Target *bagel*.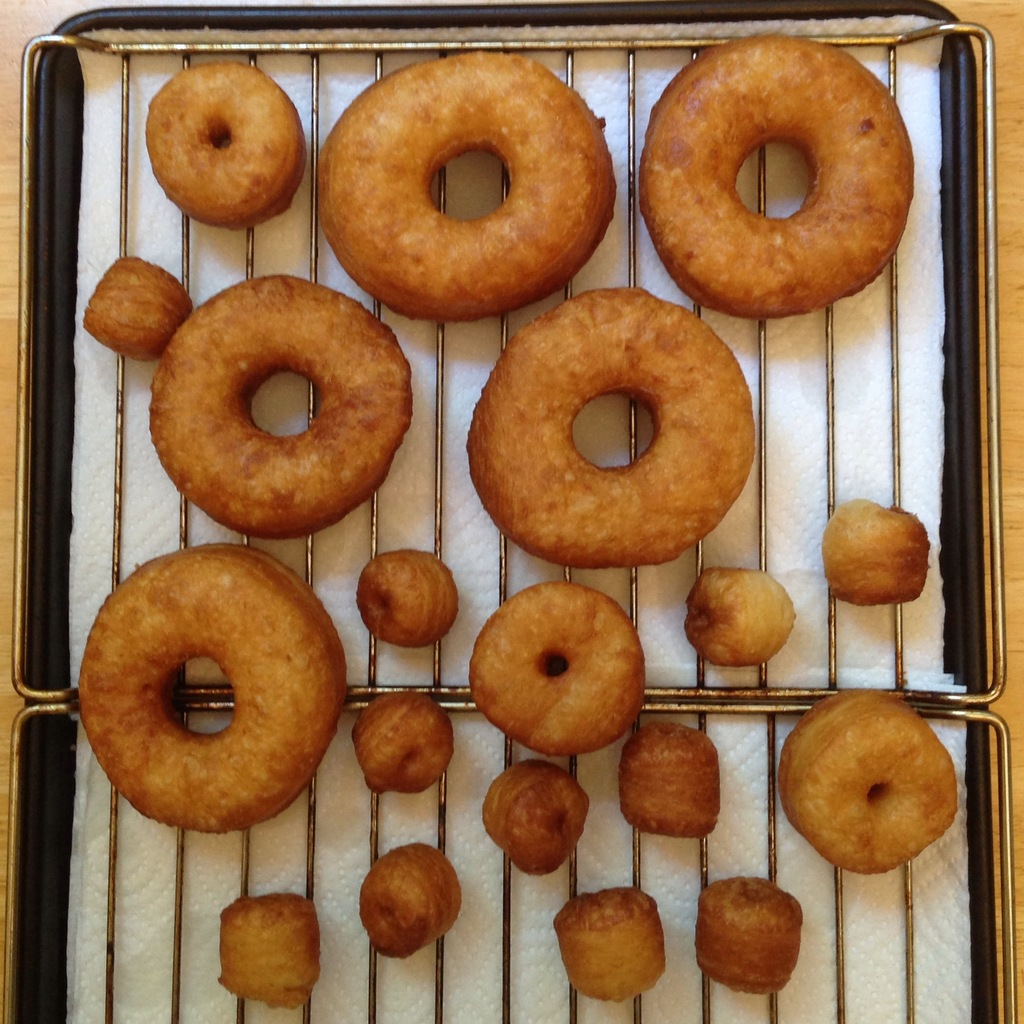
Target region: bbox=(470, 577, 645, 755).
